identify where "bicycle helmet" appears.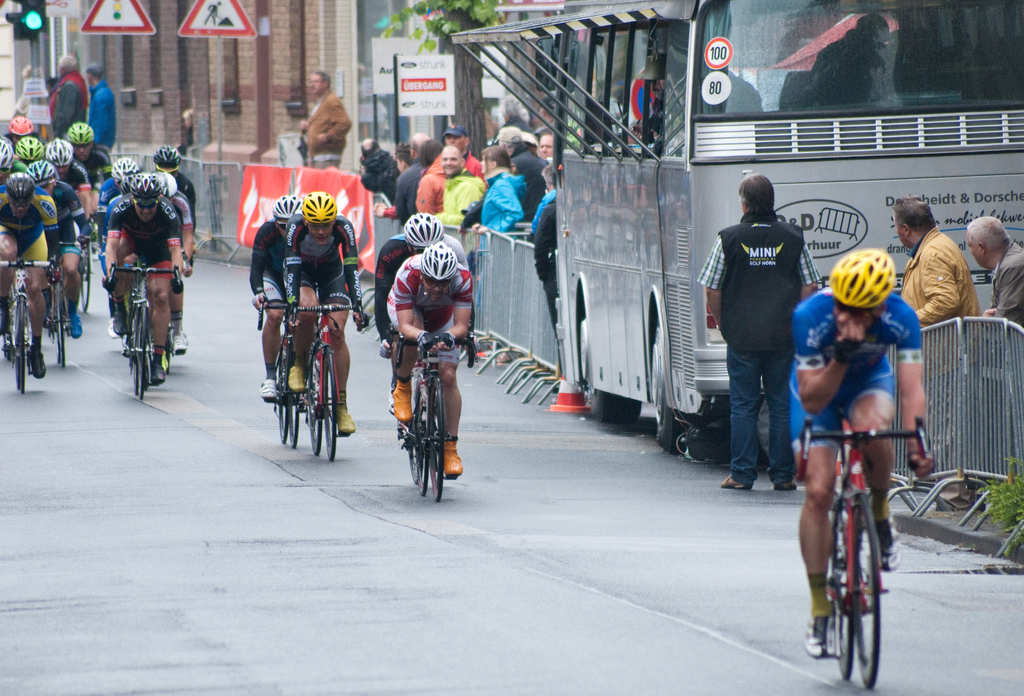
Appears at BBox(830, 244, 900, 310).
